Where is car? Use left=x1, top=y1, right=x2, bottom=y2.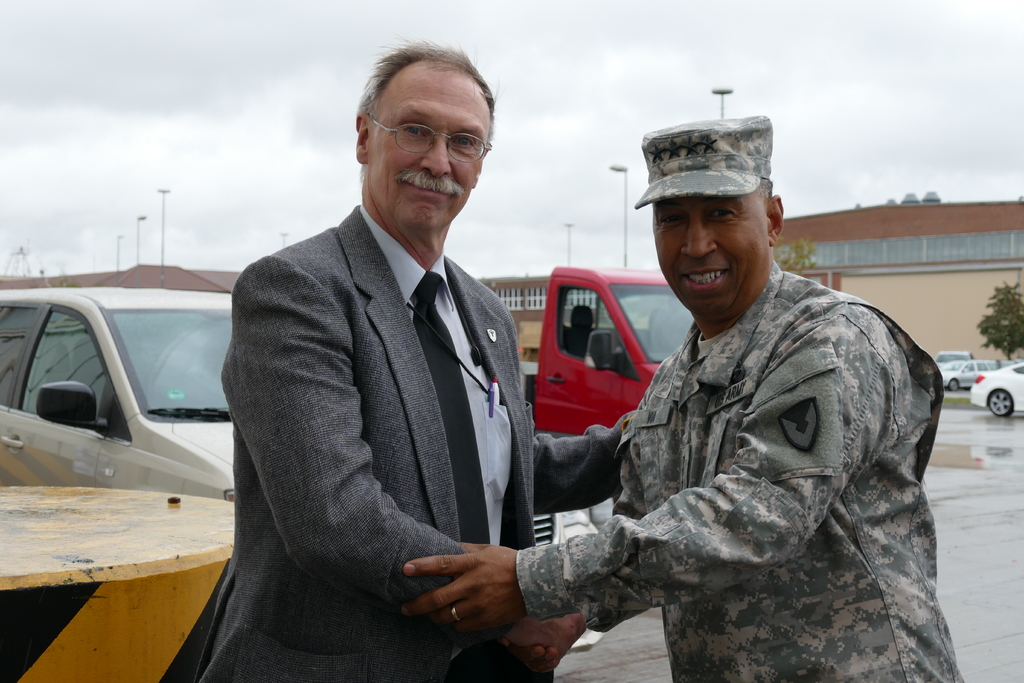
left=941, top=360, right=996, bottom=391.
